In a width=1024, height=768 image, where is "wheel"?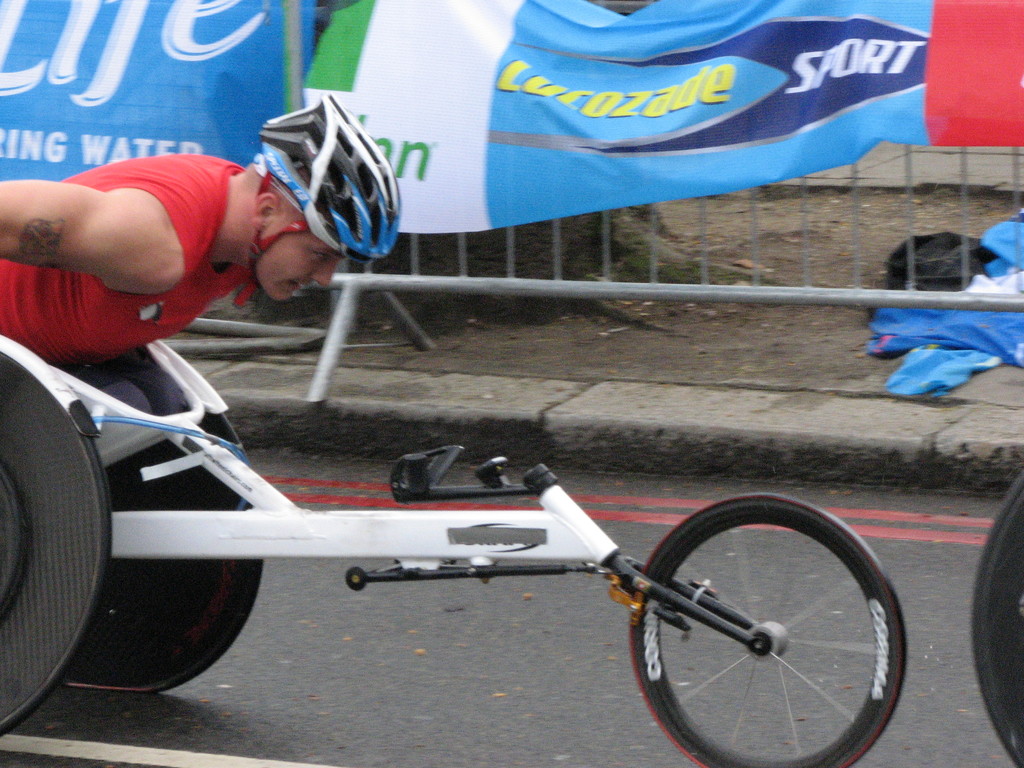
62 412 265 688.
